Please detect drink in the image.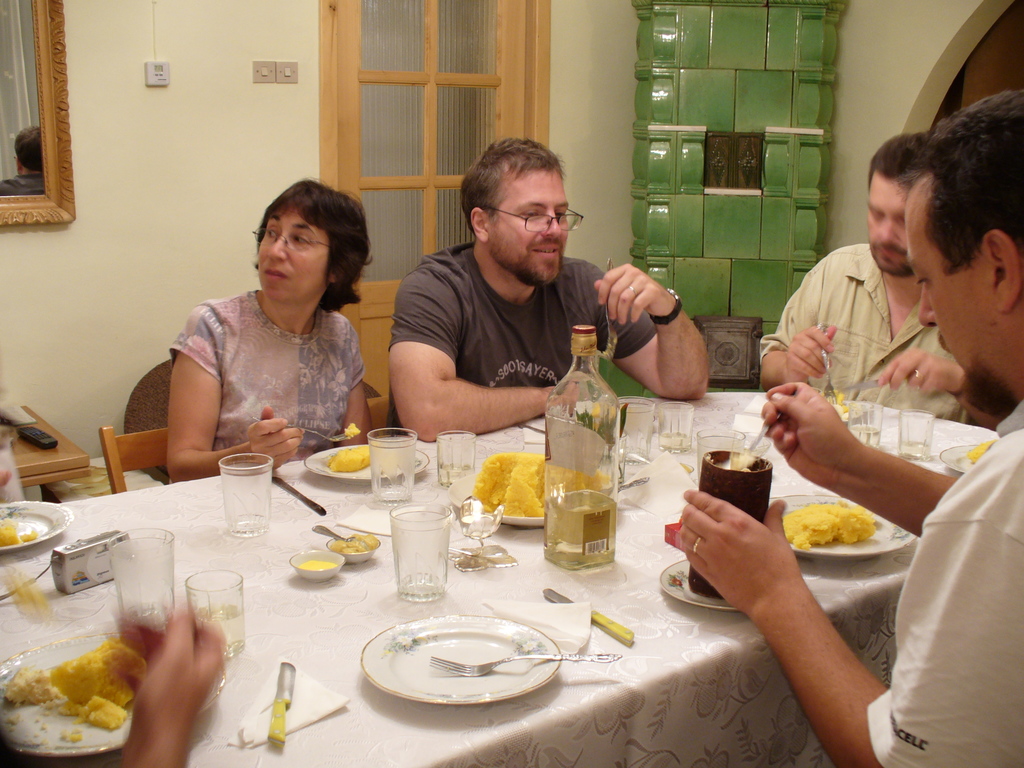
box(547, 490, 618, 568).
